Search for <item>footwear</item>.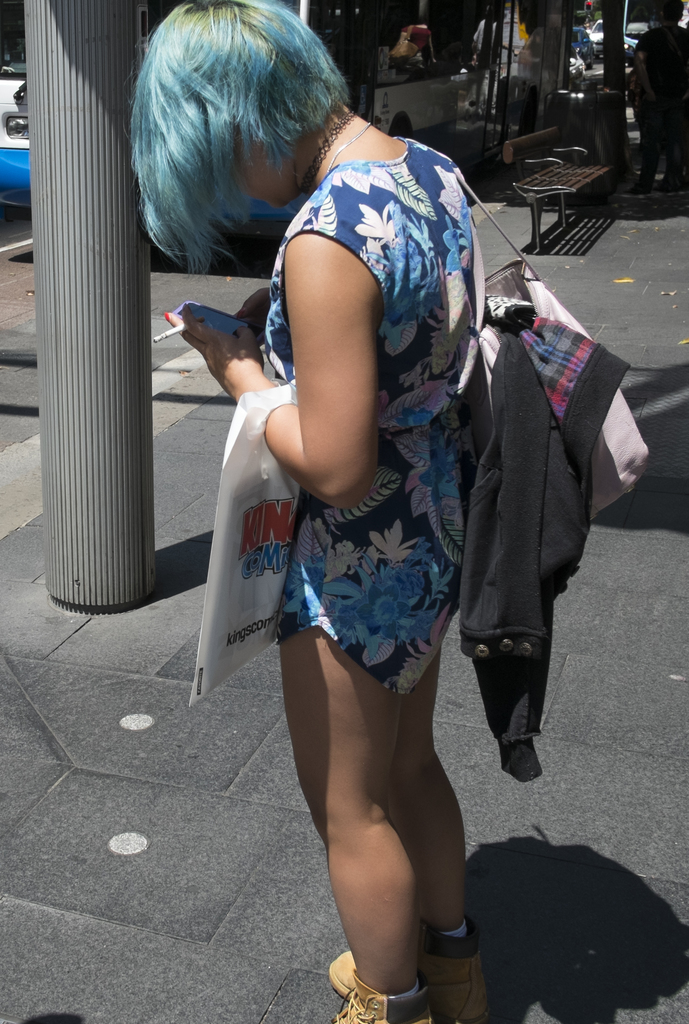
Found at crop(313, 939, 499, 1023).
